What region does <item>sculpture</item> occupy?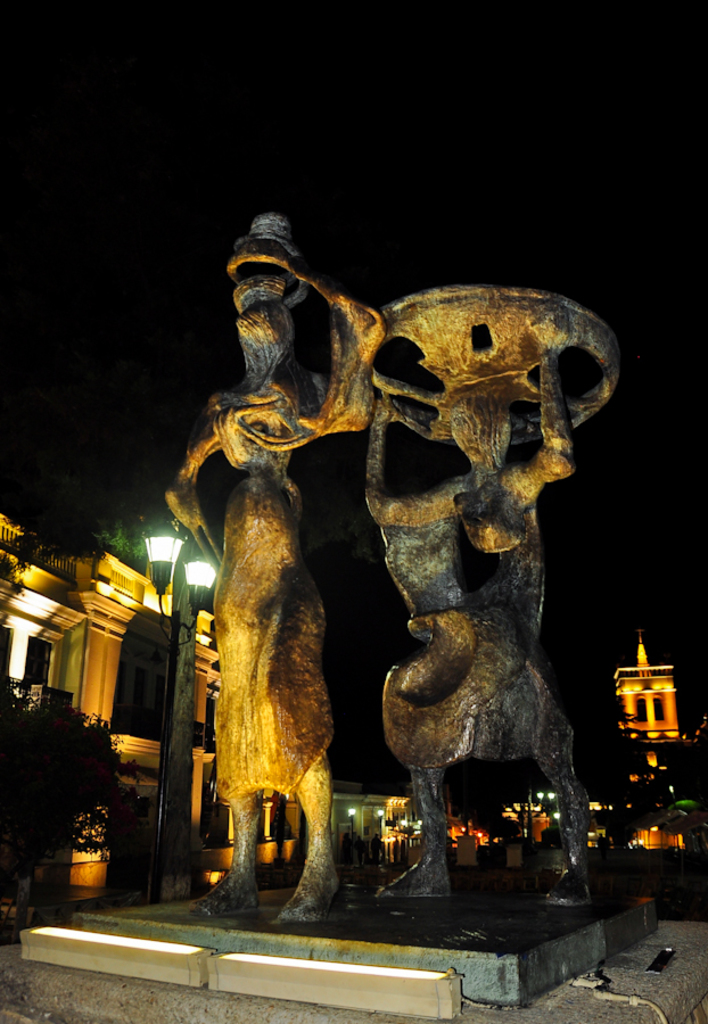
x1=148, y1=208, x2=620, y2=982.
